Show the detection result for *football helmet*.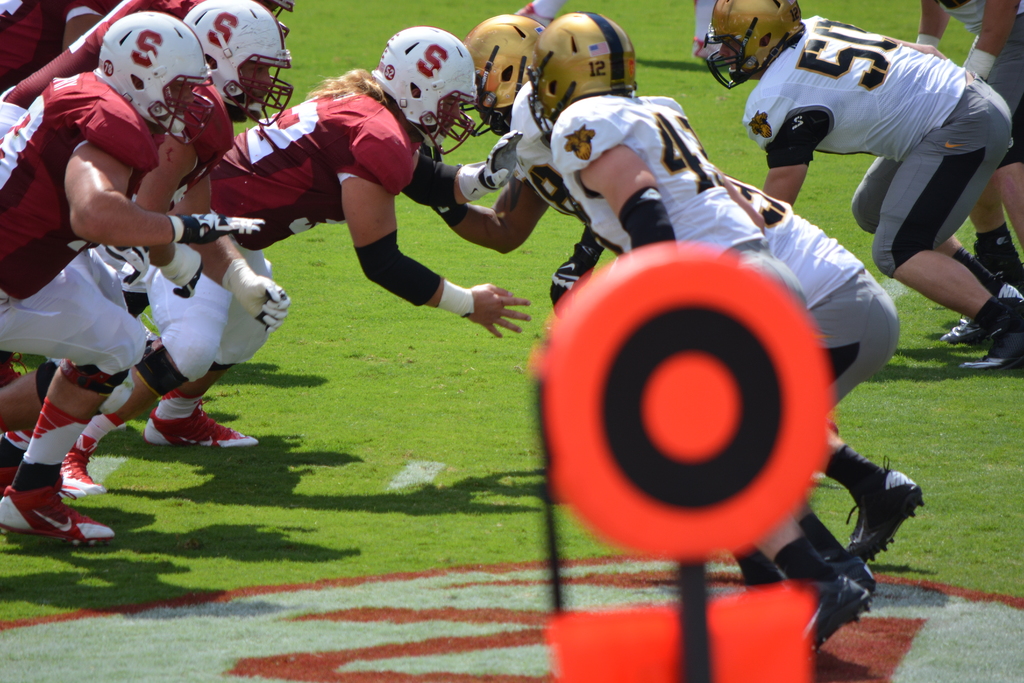
698, 0, 808, 89.
